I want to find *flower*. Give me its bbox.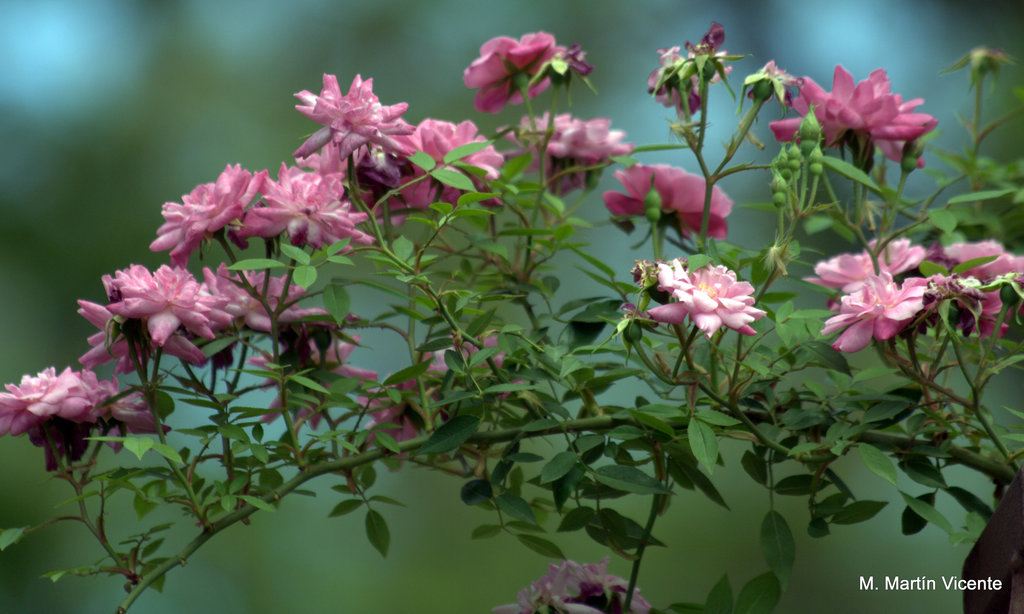
Rect(823, 269, 923, 353).
